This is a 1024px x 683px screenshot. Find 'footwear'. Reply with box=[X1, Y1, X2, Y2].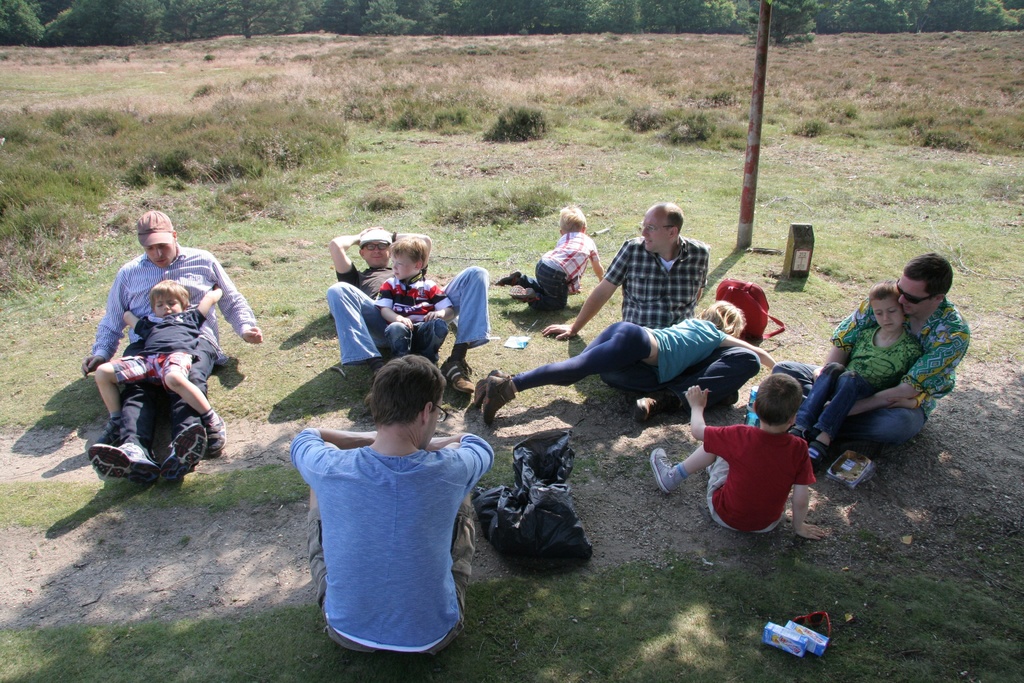
box=[159, 423, 211, 483].
